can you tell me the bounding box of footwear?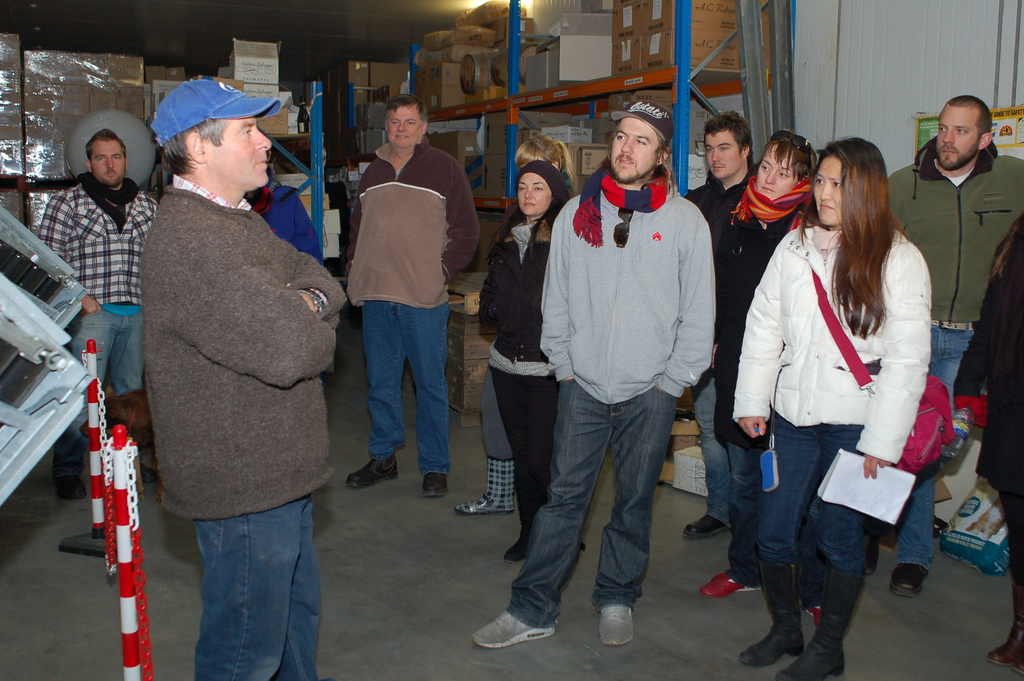
[x1=775, y1=641, x2=845, y2=680].
